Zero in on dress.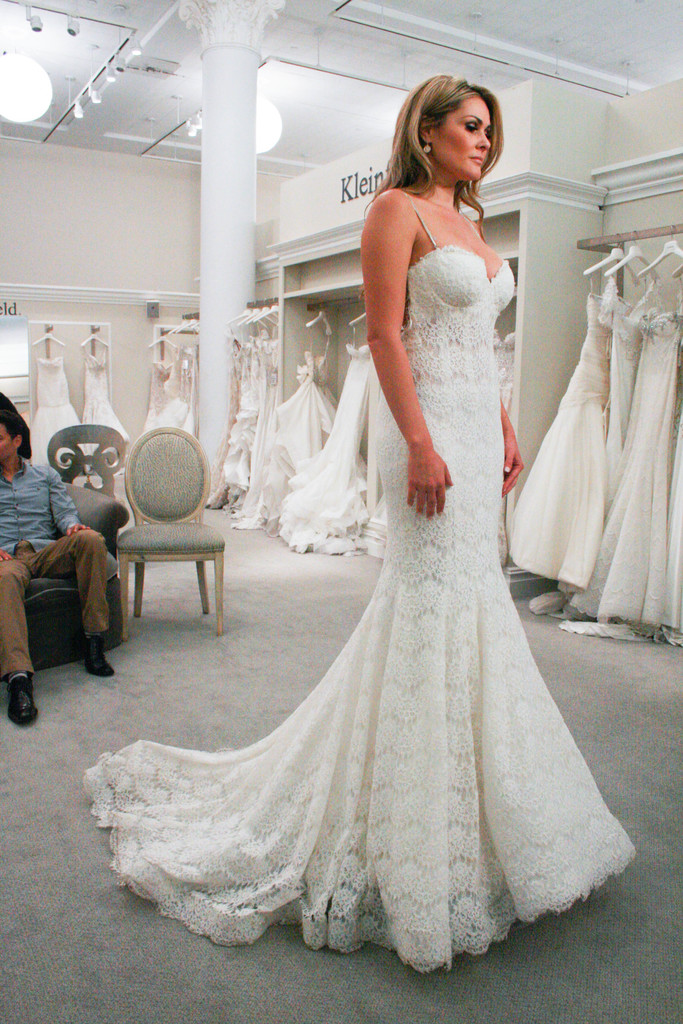
Zeroed in: <bbox>139, 344, 192, 438</bbox>.
